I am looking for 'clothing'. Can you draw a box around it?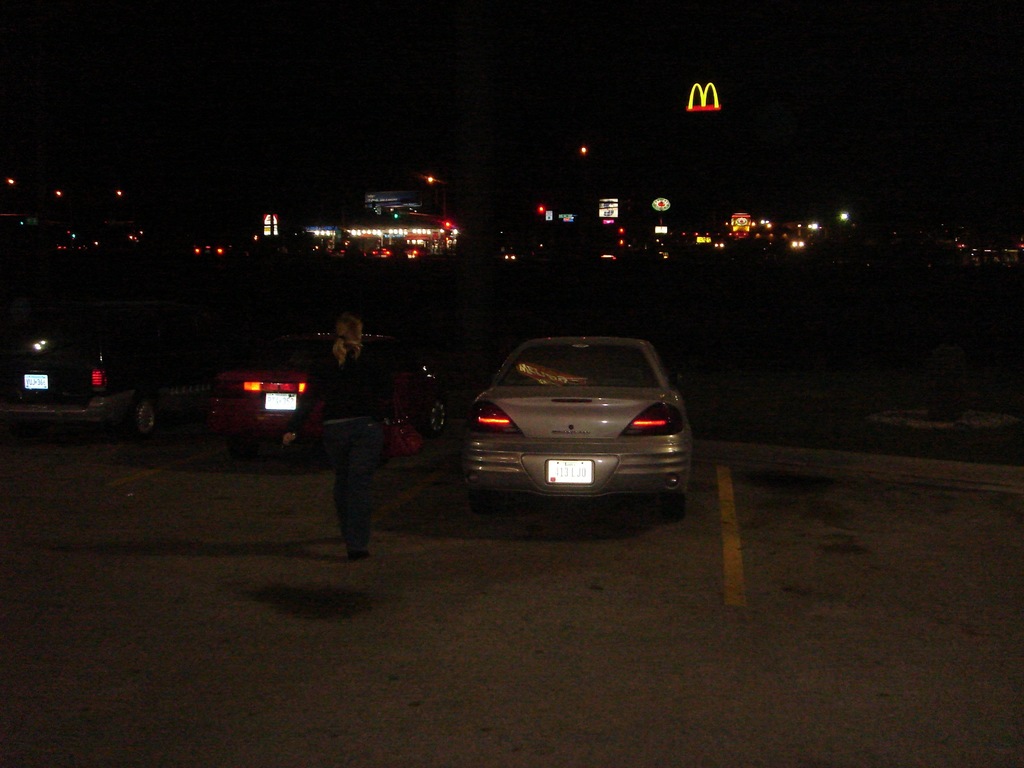
Sure, the bounding box is Rect(282, 337, 388, 554).
